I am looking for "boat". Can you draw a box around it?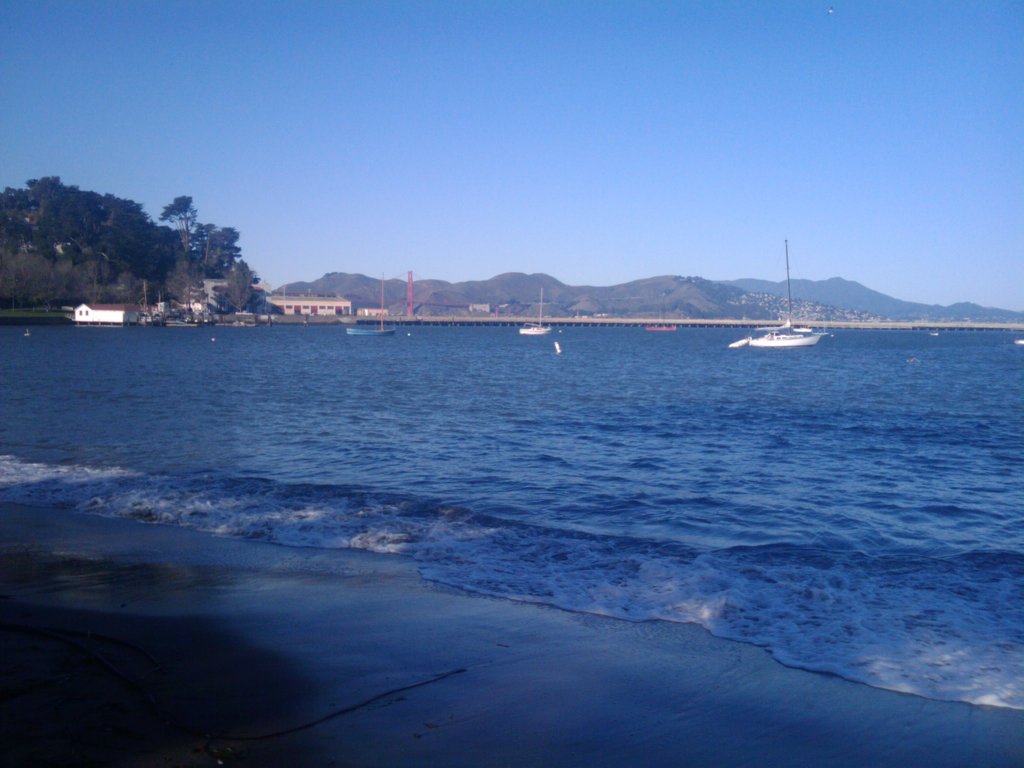
Sure, the bounding box is {"left": 522, "top": 284, "right": 556, "bottom": 340}.
